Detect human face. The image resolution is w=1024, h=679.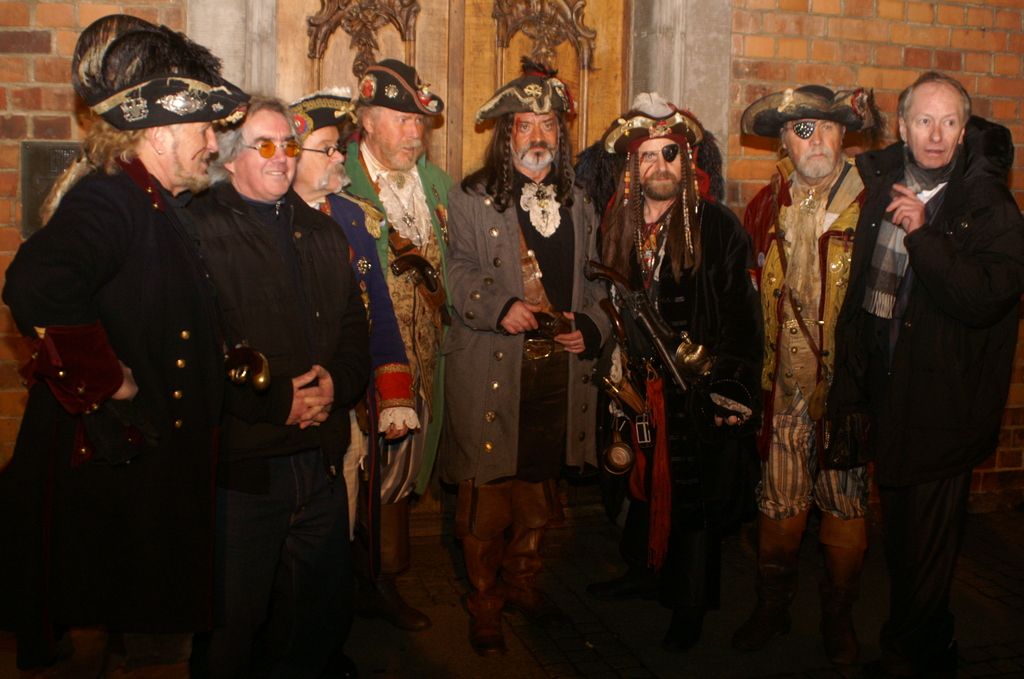
<region>515, 111, 559, 170</region>.
